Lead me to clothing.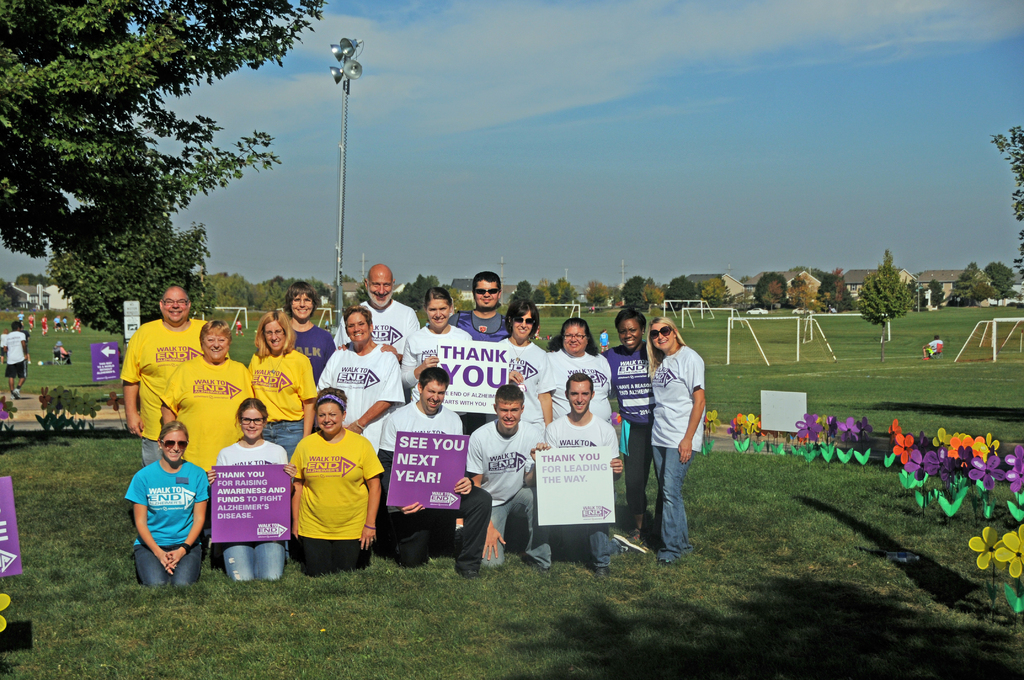
Lead to x1=544 y1=416 x2=619 y2=547.
